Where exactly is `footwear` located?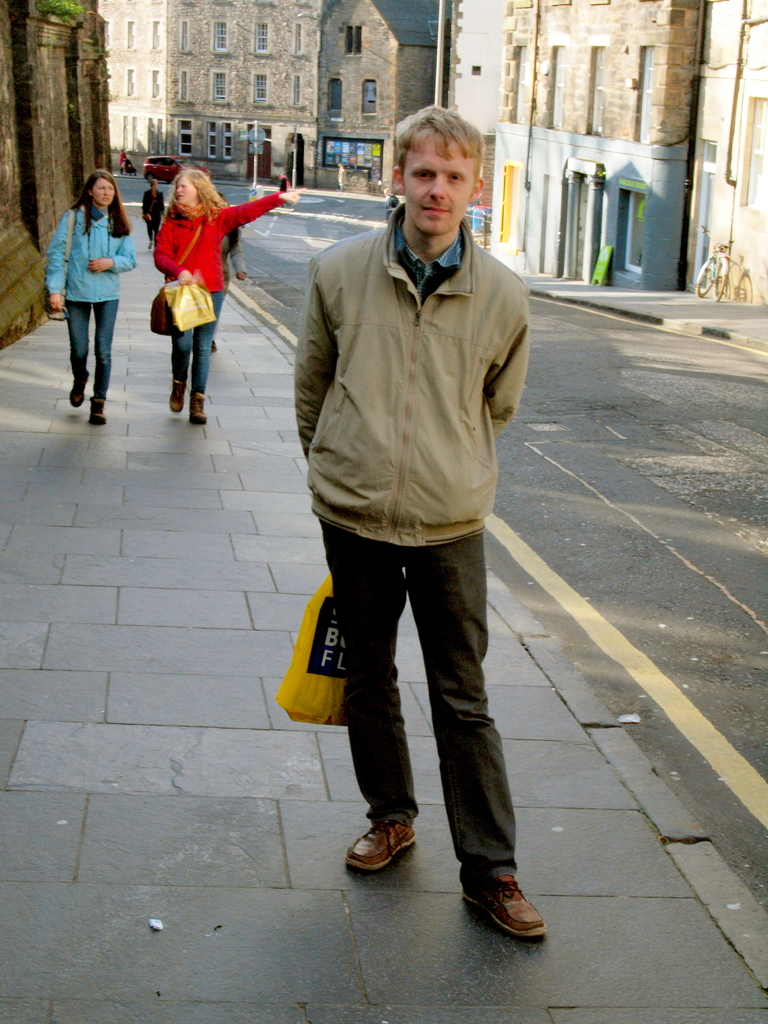
Its bounding box is 168, 384, 188, 410.
